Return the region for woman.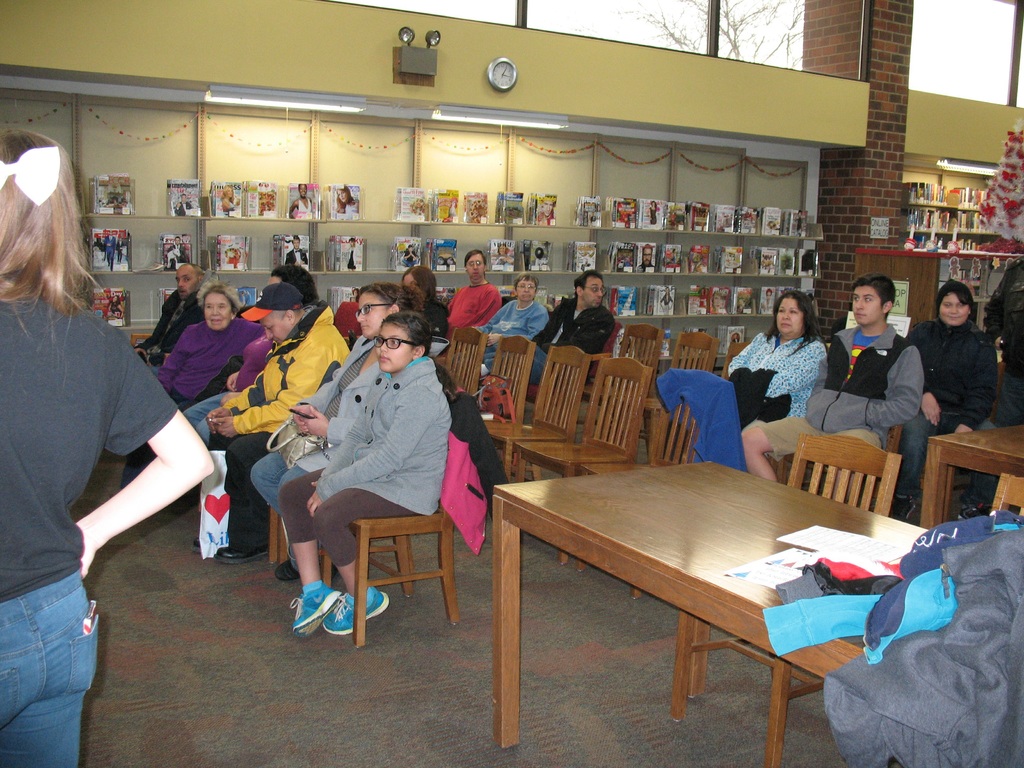
(122,287,250,502).
